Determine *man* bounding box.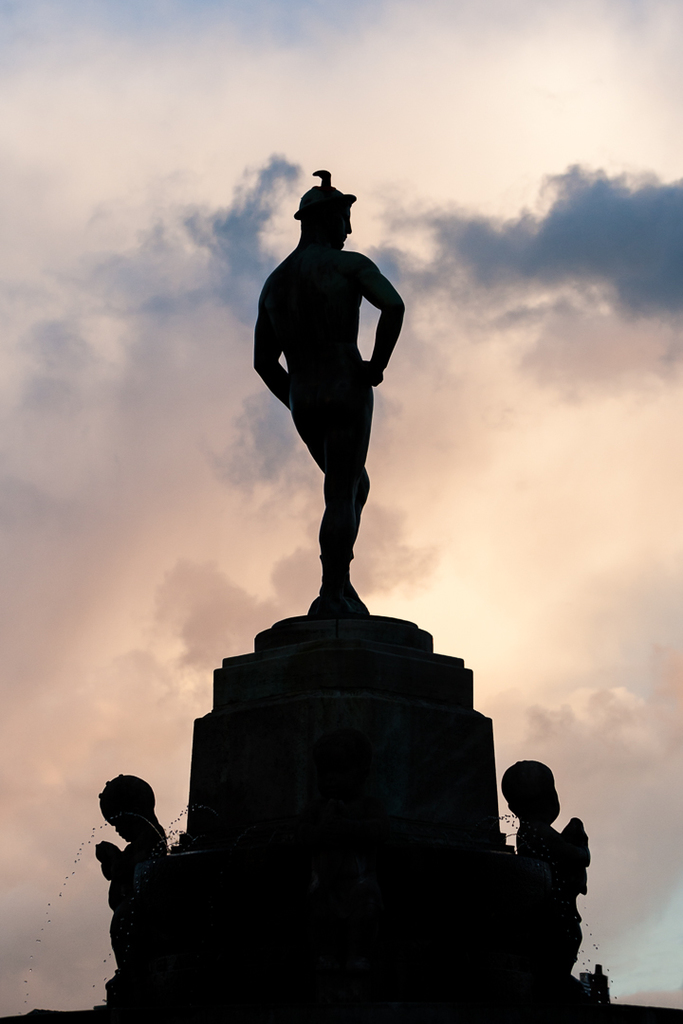
Determined: box=[242, 164, 416, 647].
